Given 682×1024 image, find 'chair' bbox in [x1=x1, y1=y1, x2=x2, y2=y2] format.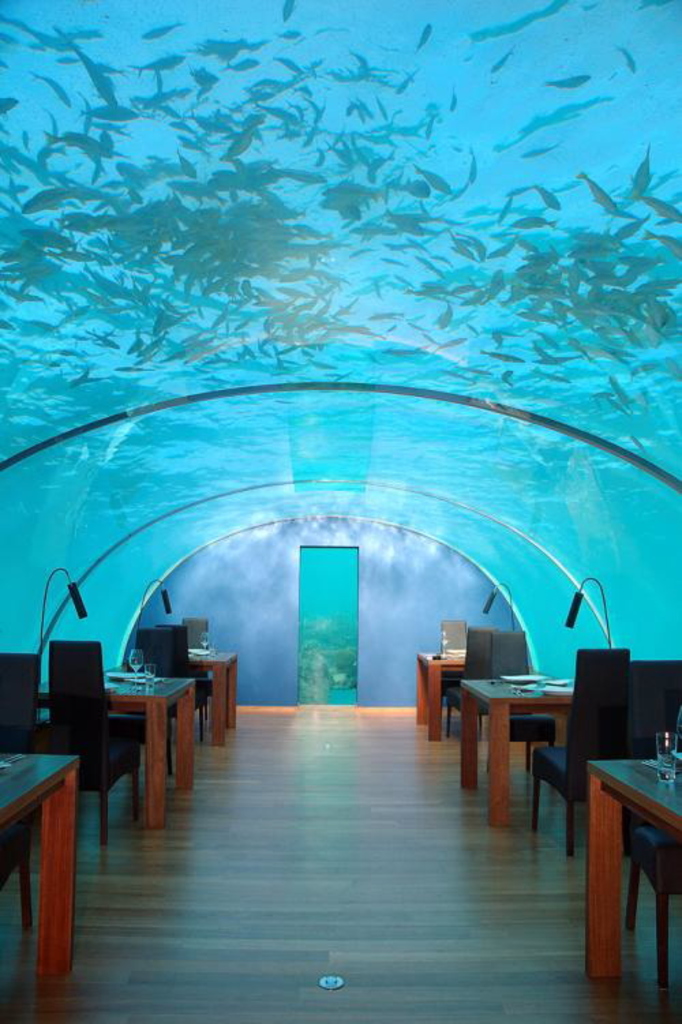
[x1=446, y1=657, x2=565, y2=833].
